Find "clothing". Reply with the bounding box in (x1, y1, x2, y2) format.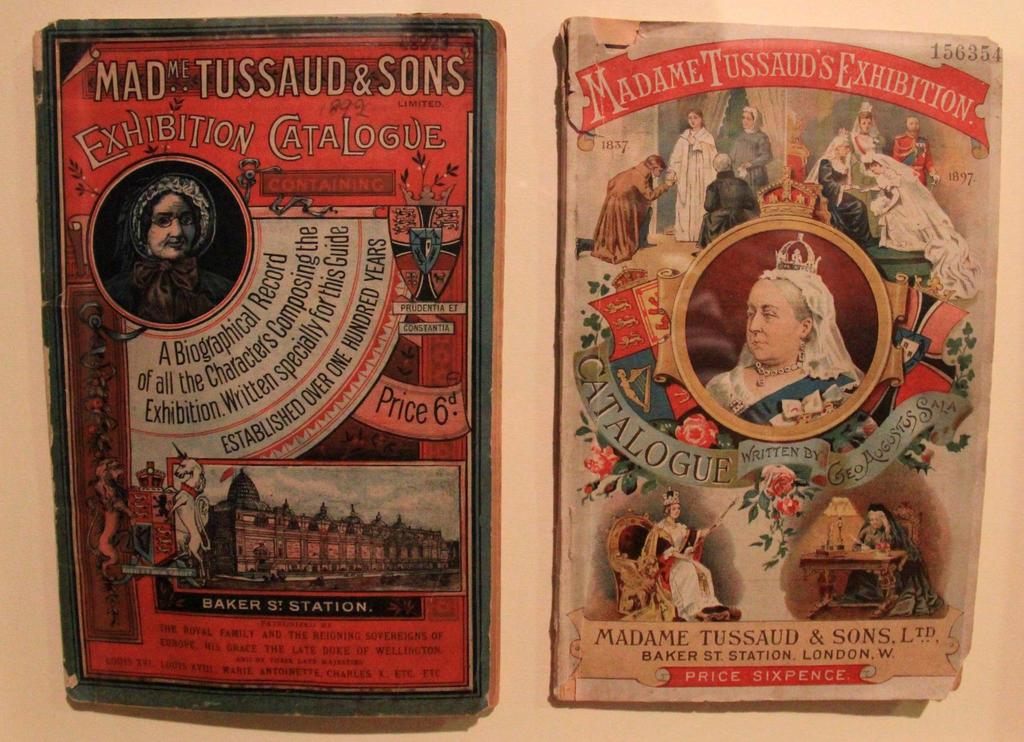
(667, 127, 722, 246).
